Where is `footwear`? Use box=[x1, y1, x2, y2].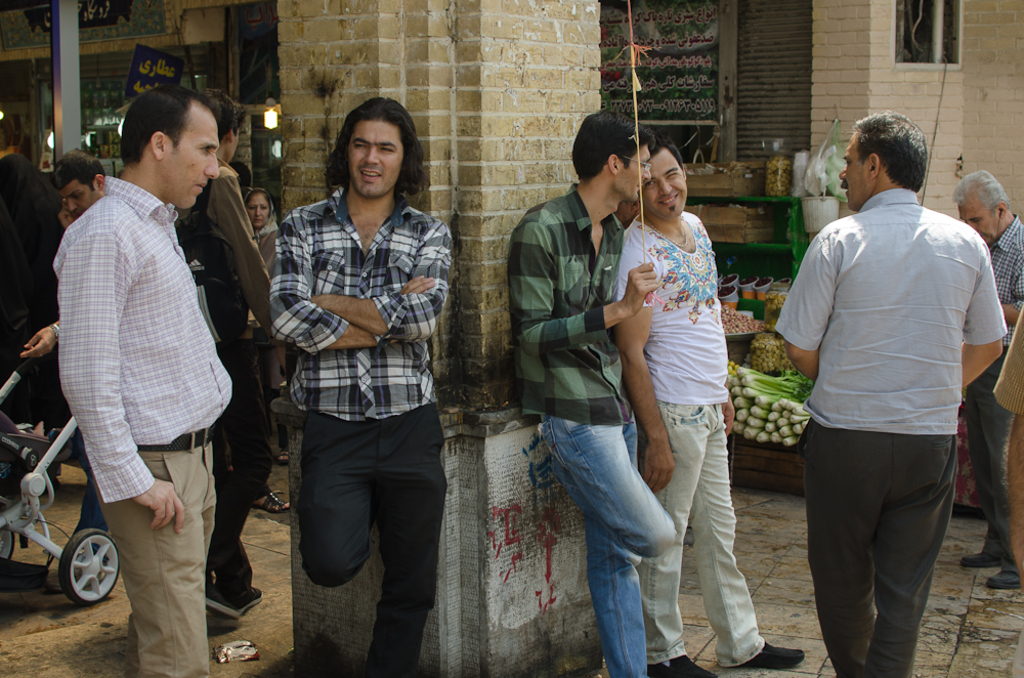
box=[257, 488, 291, 517].
